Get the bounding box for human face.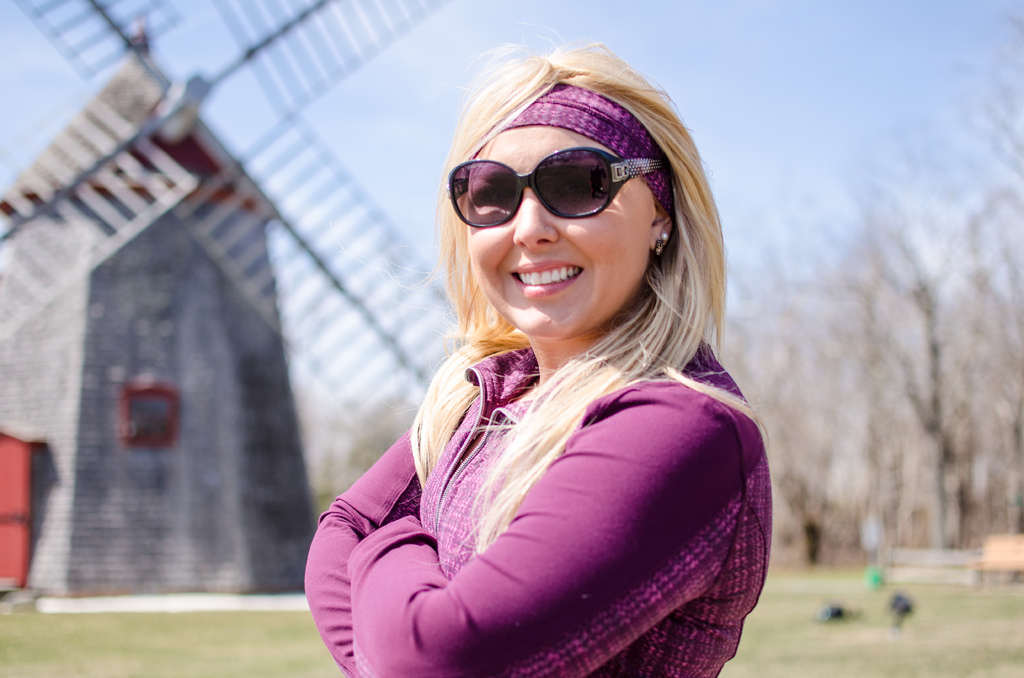
bbox(466, 127, 655, 336).
